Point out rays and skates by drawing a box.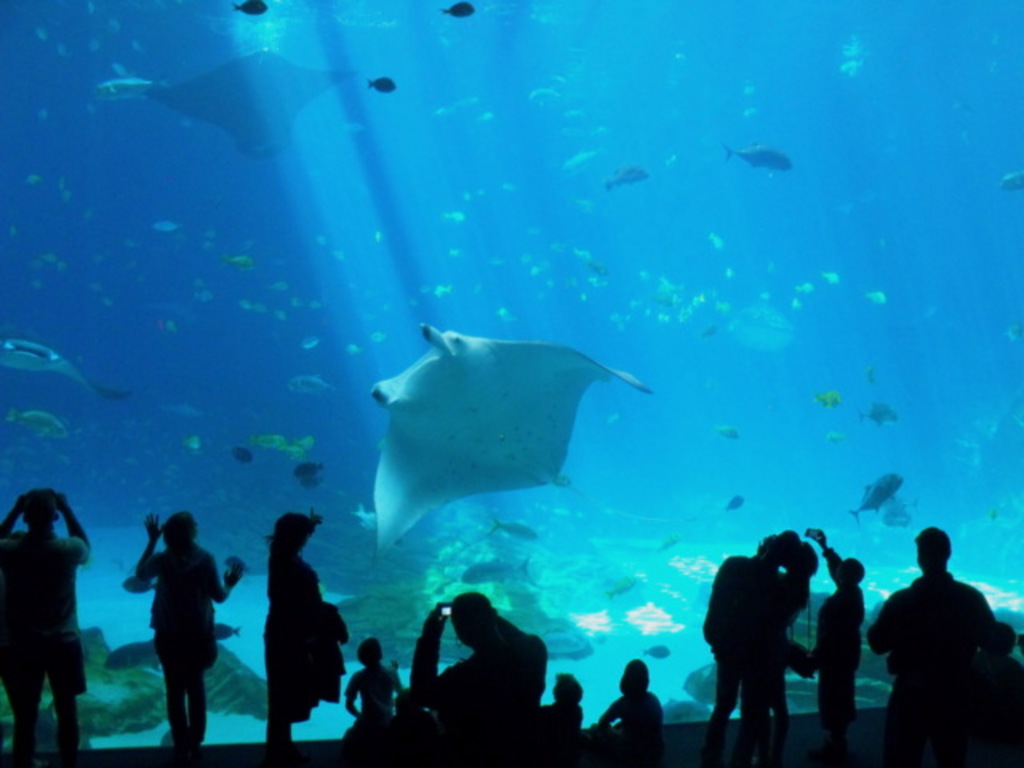
select_region(147, 46, 344, 157).
